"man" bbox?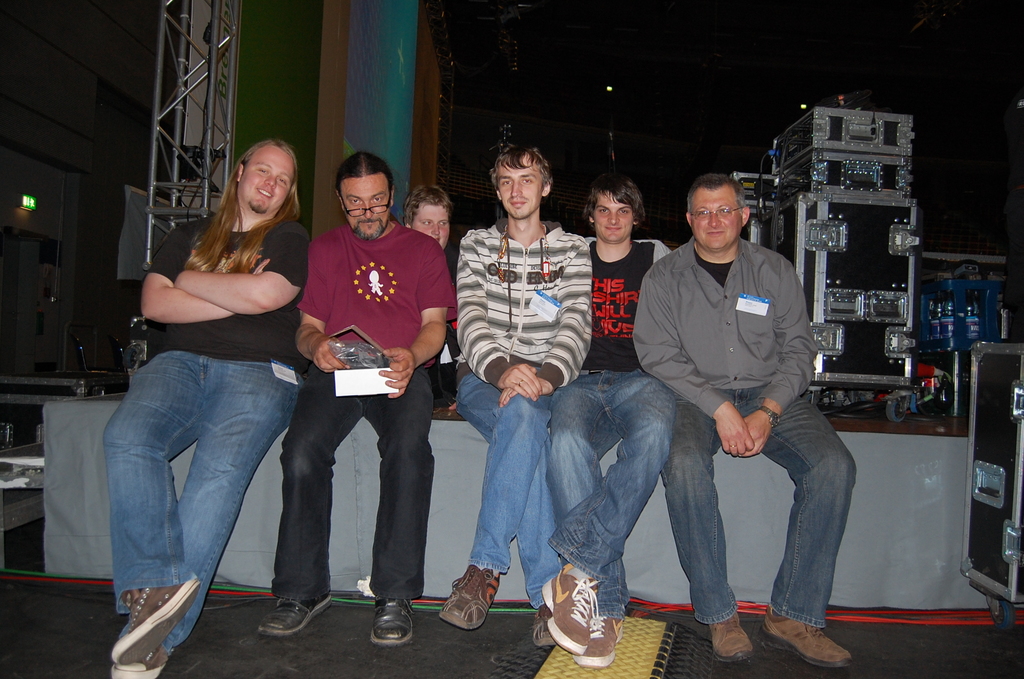
BBox(101, 137, 307, 678)
